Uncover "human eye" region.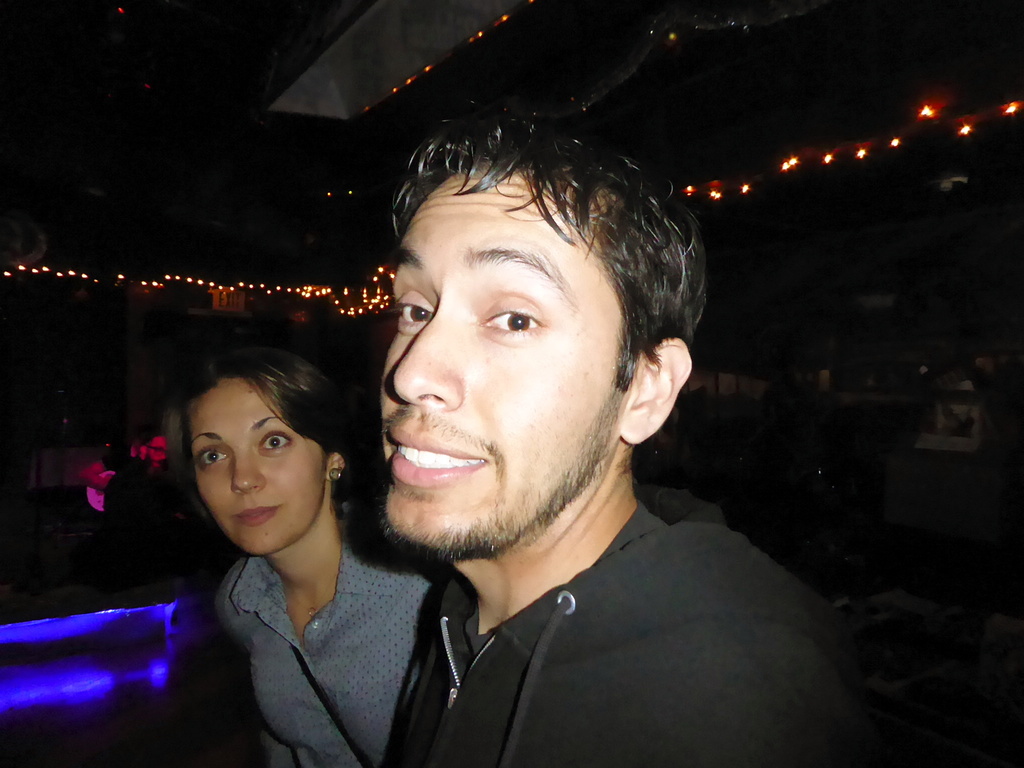
Uncovered: box=[469, 291, 554, 349].
